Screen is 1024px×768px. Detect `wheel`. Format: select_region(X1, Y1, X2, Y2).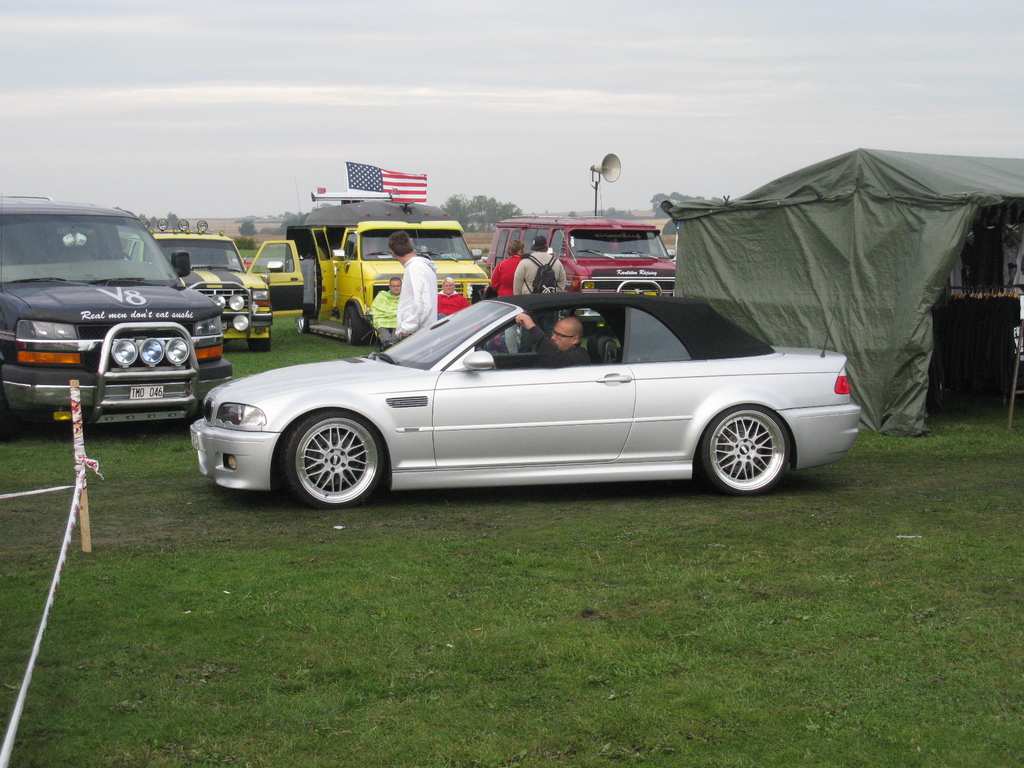
select_region(98, 249, 131, 261).
